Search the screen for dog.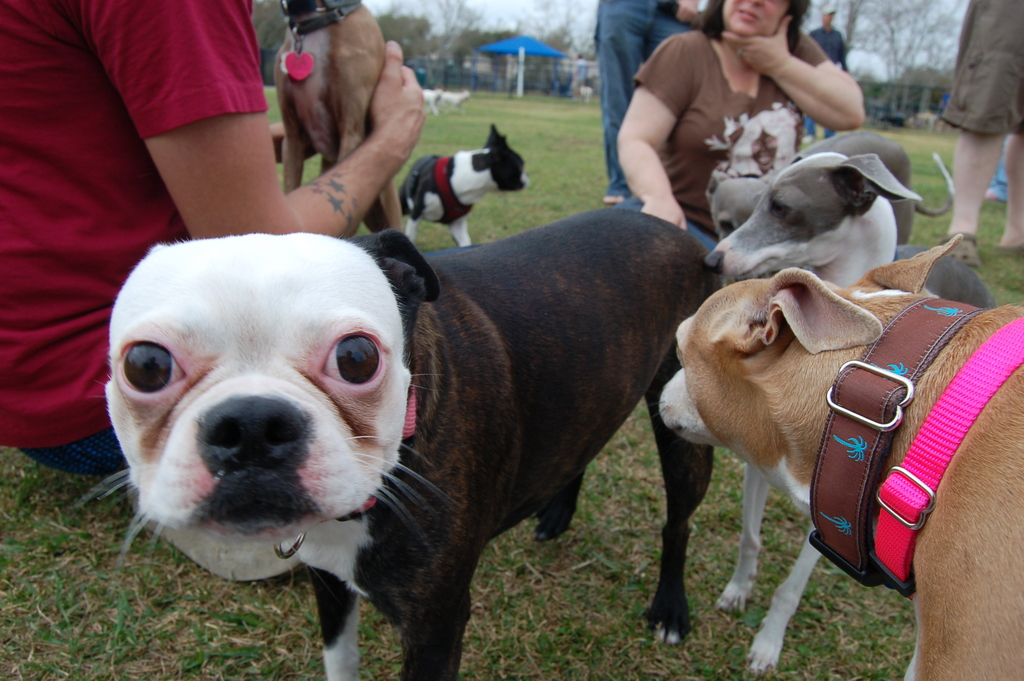
Found at (399, 123, 529, 252).
